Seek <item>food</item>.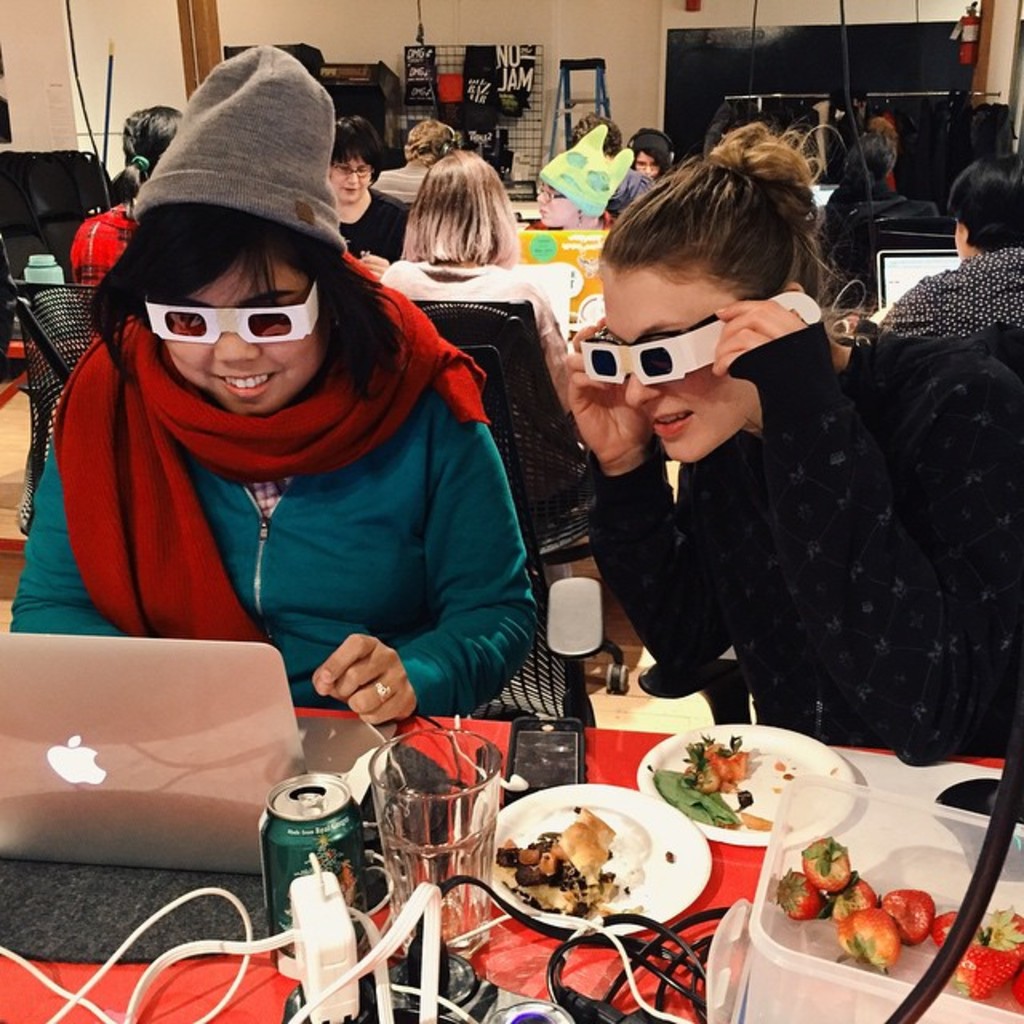
select_region(651, 726, 797, 840).
